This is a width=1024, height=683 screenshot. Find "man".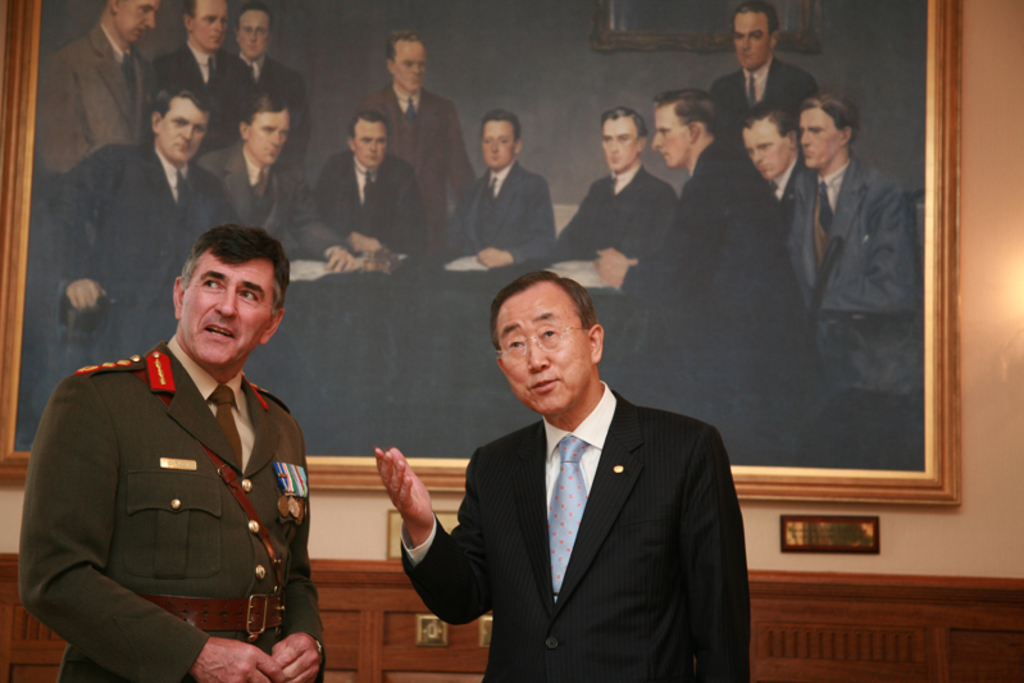
Bounding box: (left=700, top=0, right=822, bottom=159).
